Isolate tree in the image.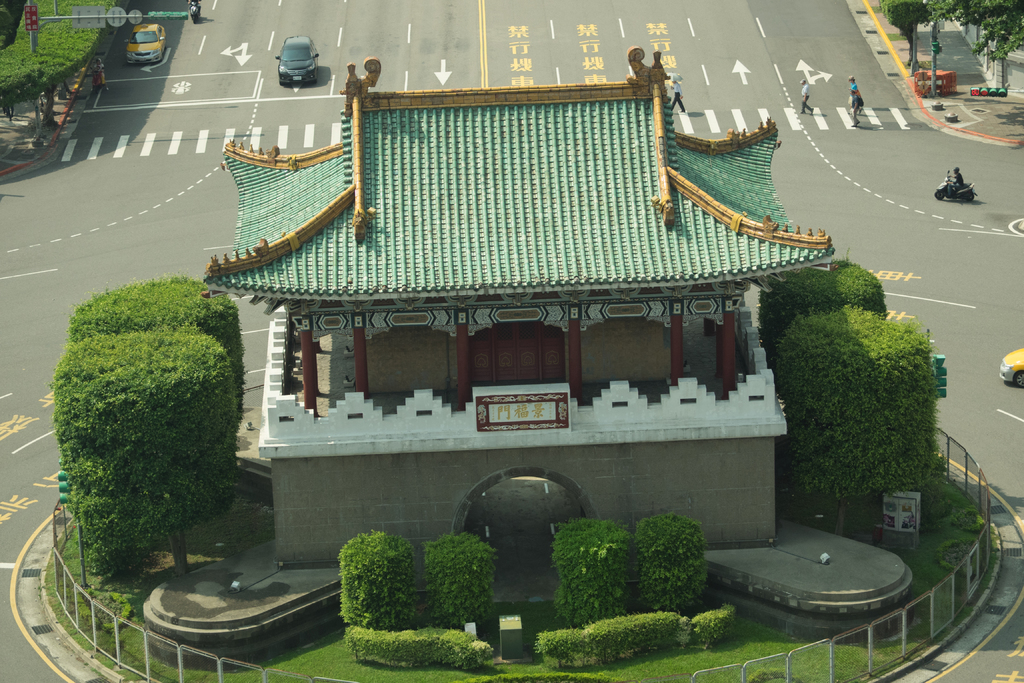
Isolated region: box(68, 270, 246, 431).
